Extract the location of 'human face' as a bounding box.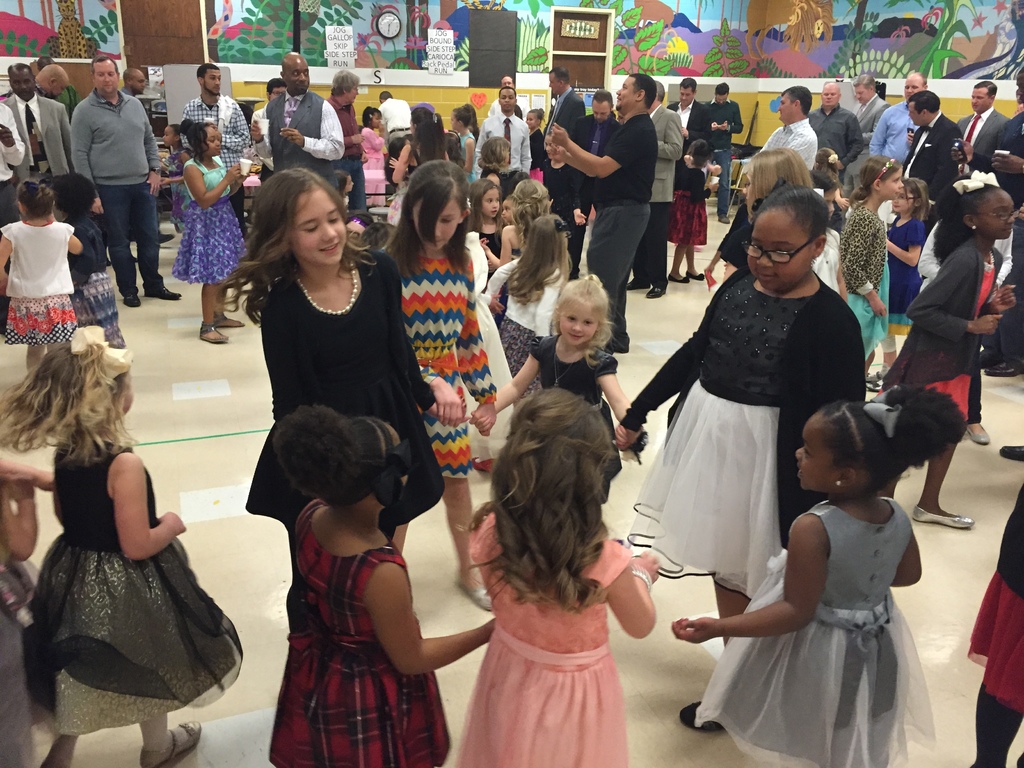
box=[970, 86, 988, 111].
